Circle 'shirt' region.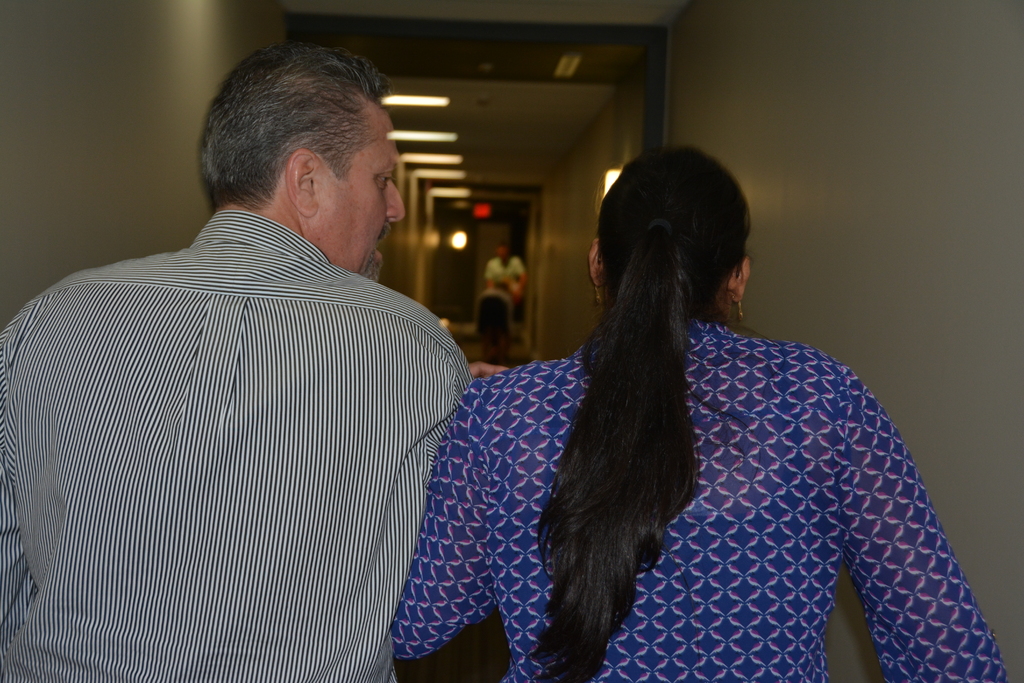
Region: pyautogui.locateOnScreen(0, 208, 472, 682).
